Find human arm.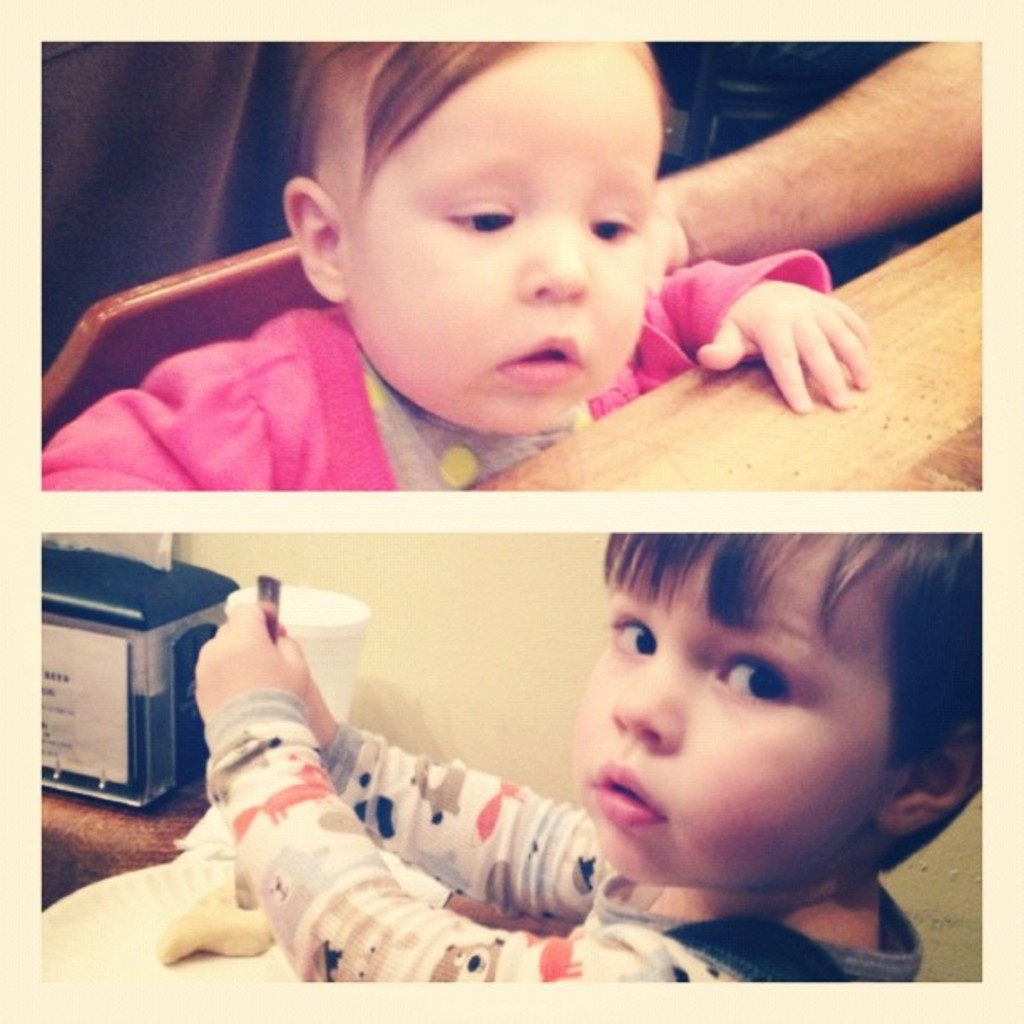
[x1=653, y1=30, x2=982, y2=284].
